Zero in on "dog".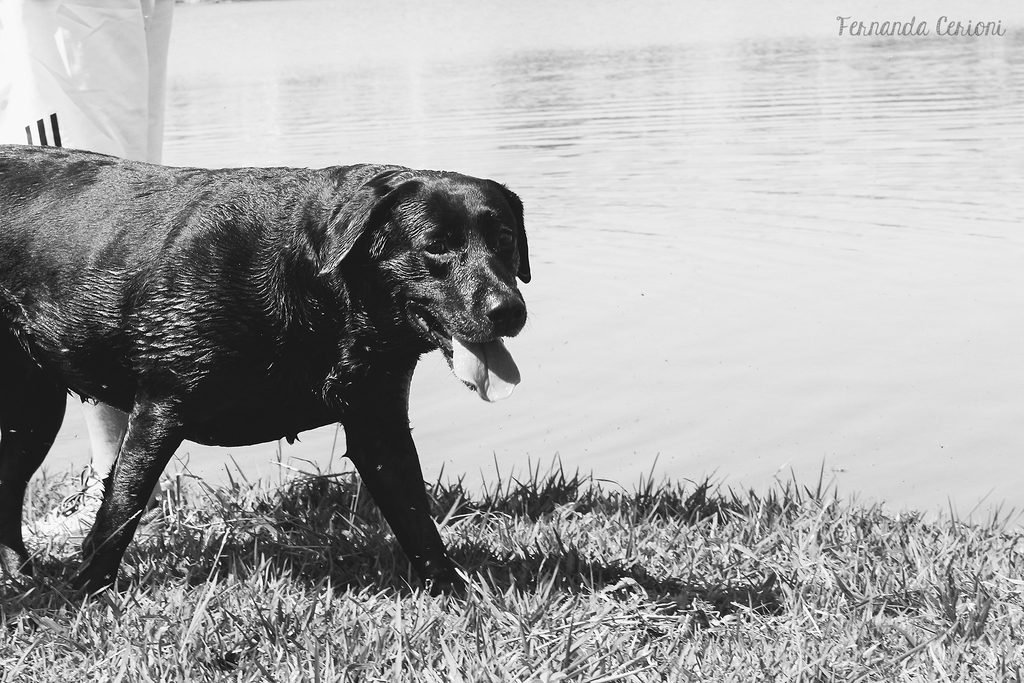
Zeroed in: BBox(0, 143, 531, 598).
